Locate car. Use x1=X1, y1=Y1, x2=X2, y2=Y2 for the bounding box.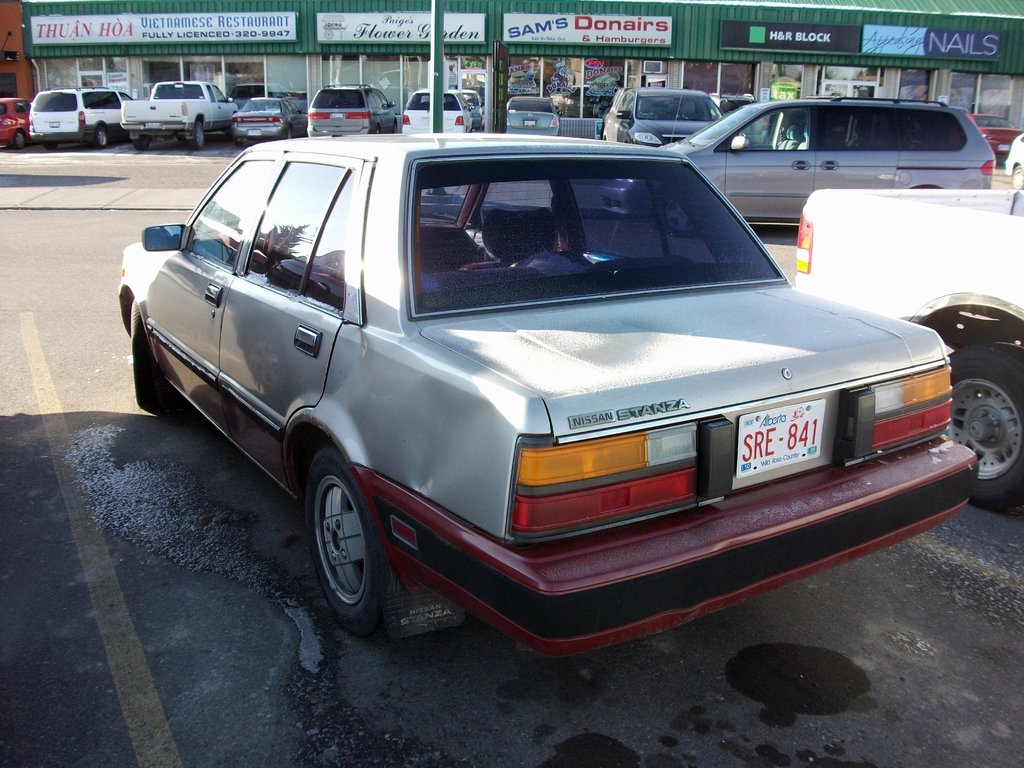
x1=602, y1=81, x2=738, y2=151.
